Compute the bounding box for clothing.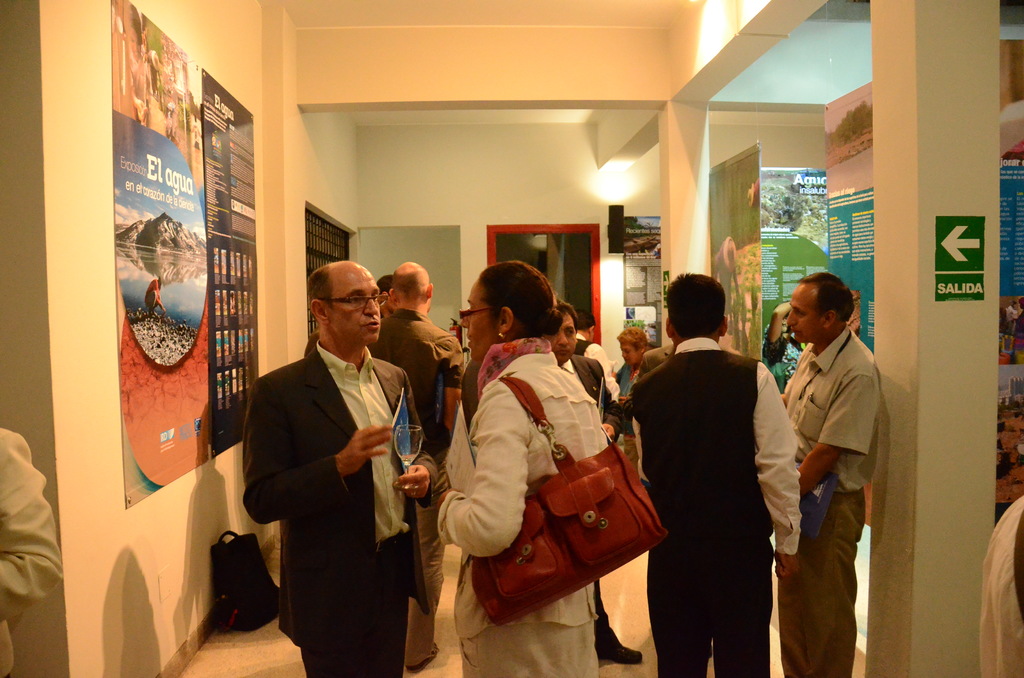
locate(242, 291, 422, 677).
